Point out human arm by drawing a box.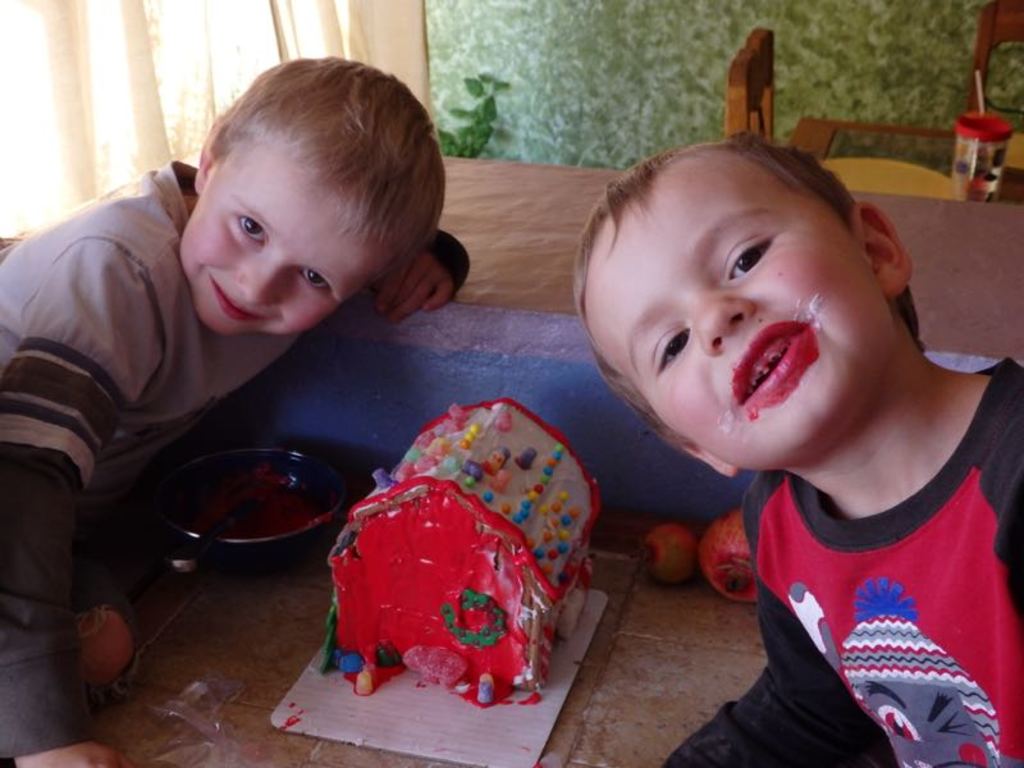
(375, 220, 474, 328).
